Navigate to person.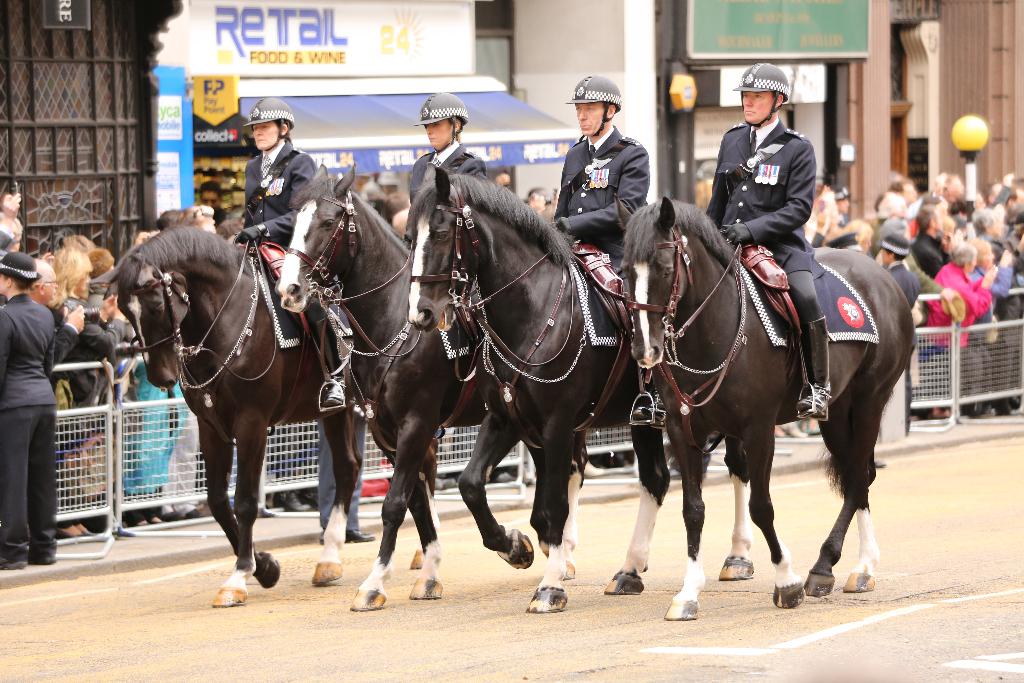
Navigation target: bbox=(911, 255, 991, 358).
